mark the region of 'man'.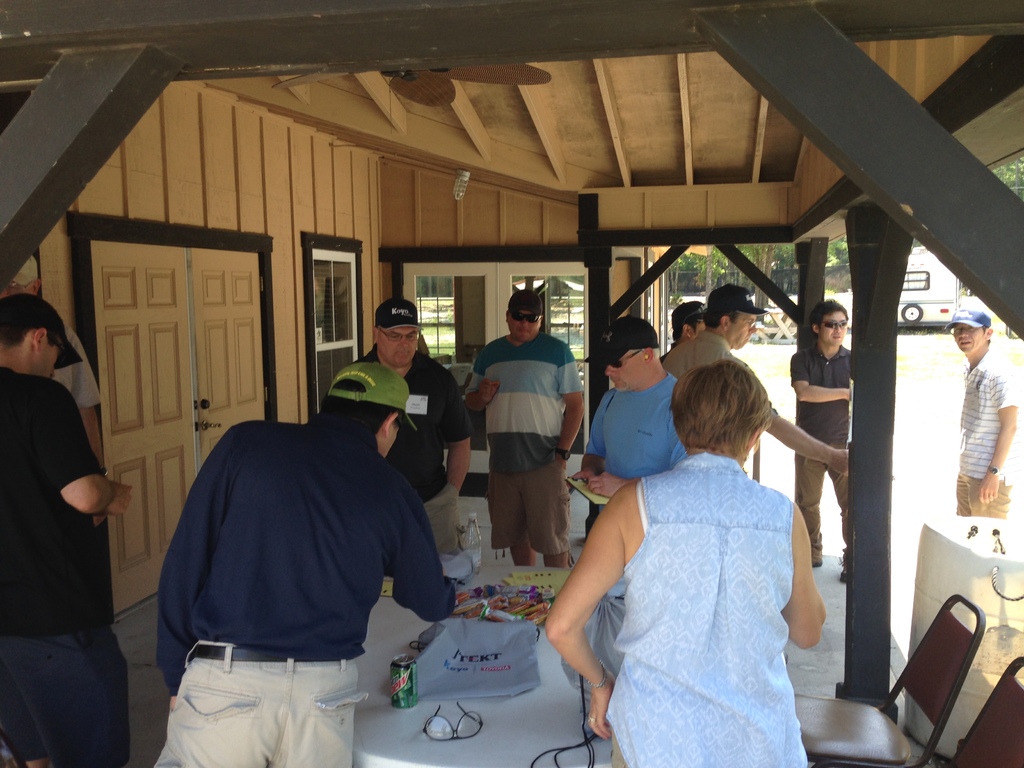
Region: bbox=[156, 356, 459, 767].
